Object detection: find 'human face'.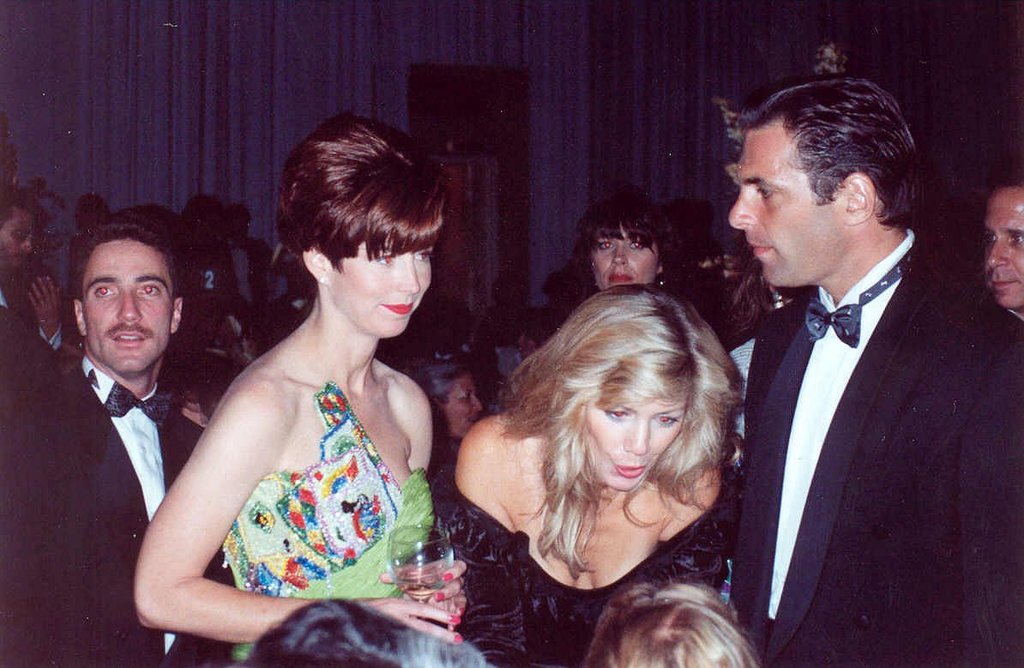
[339,233,435,340].
